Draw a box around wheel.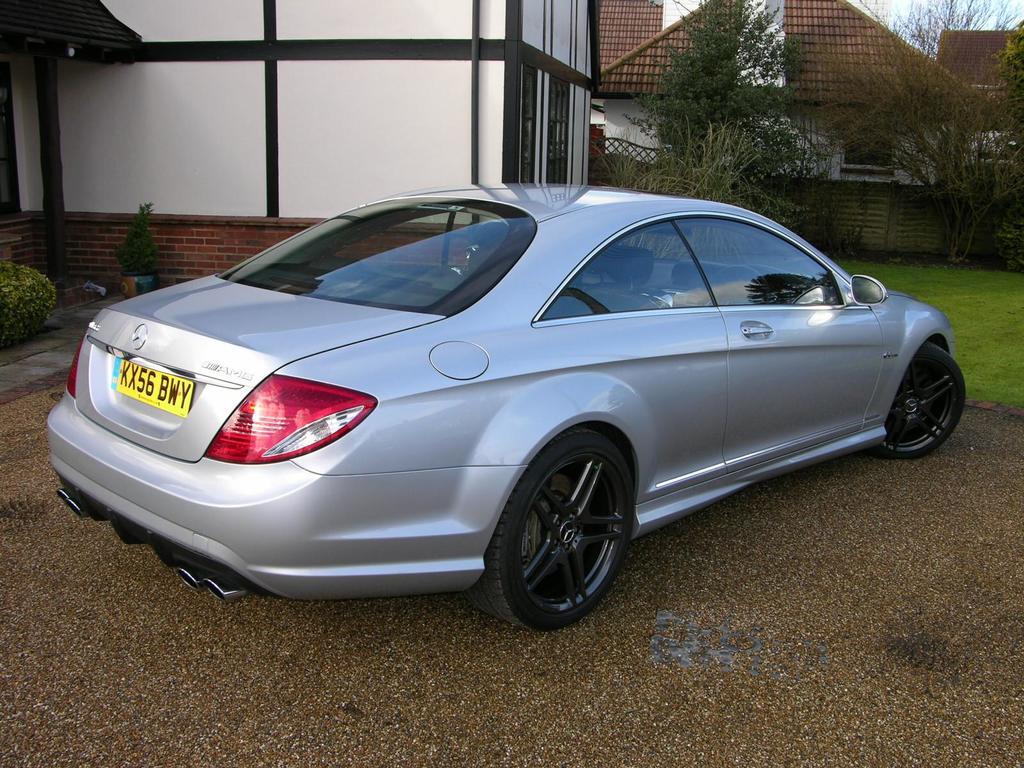
(877,345,965,459).
